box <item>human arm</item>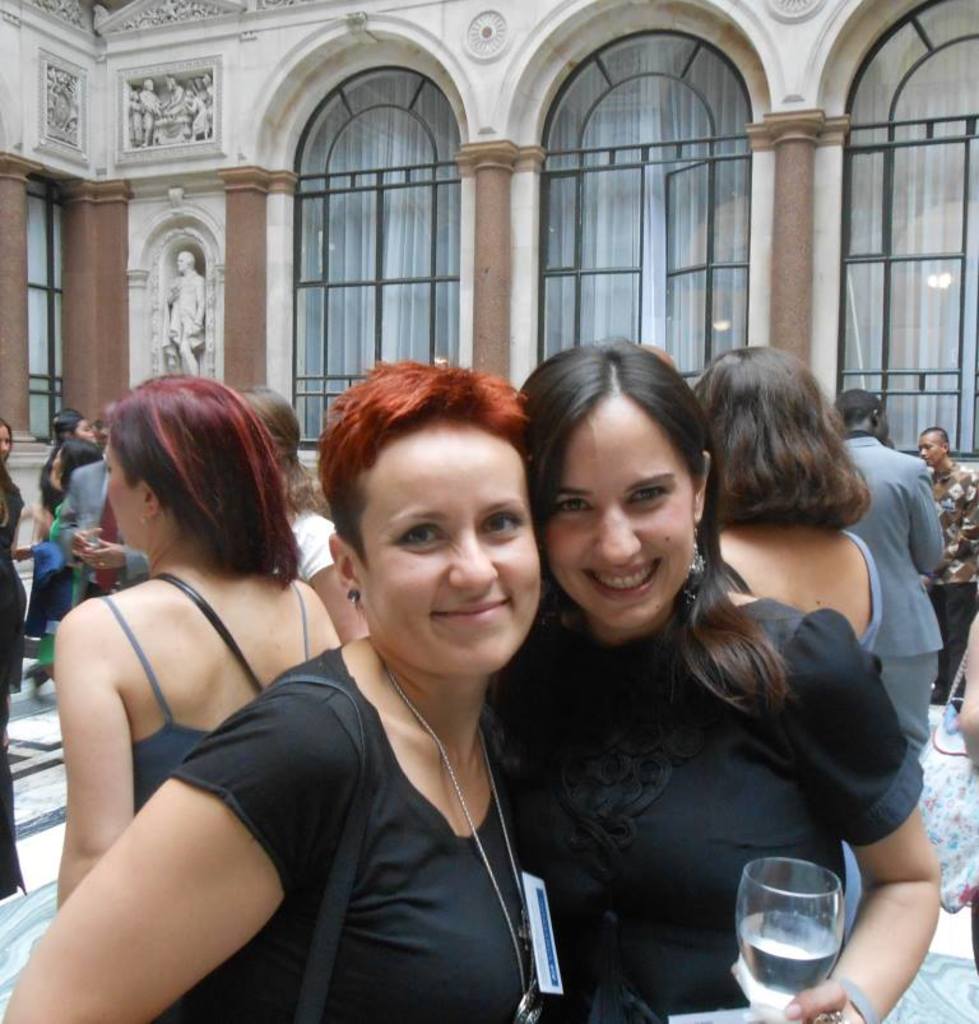
bbox(308, 525, 377, 633)
